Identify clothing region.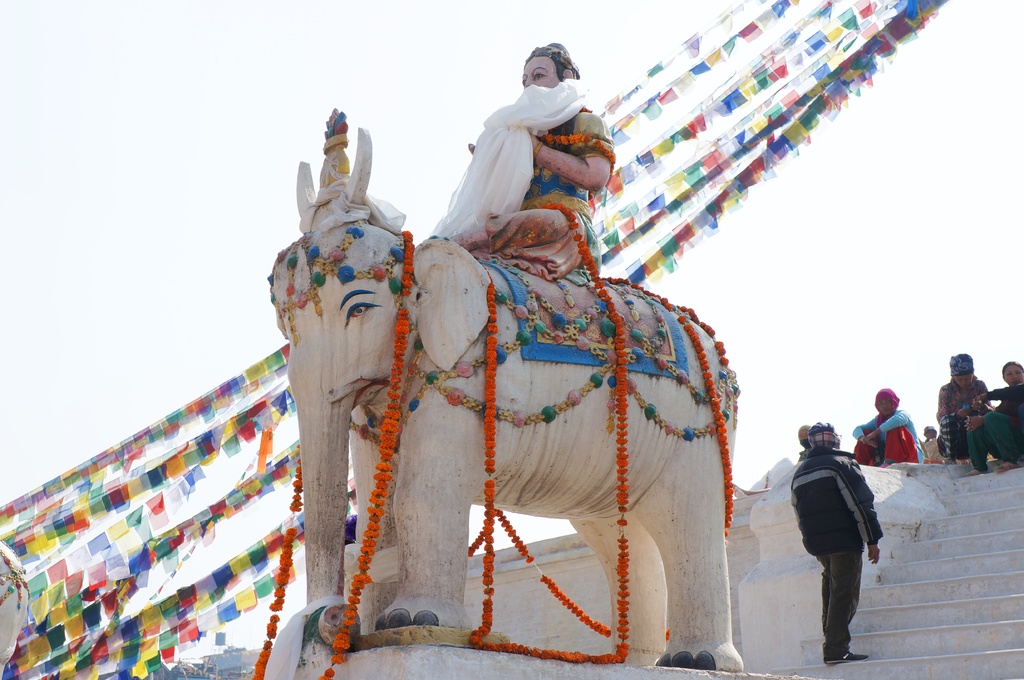
Region: 958, 386, 1023, 464.
